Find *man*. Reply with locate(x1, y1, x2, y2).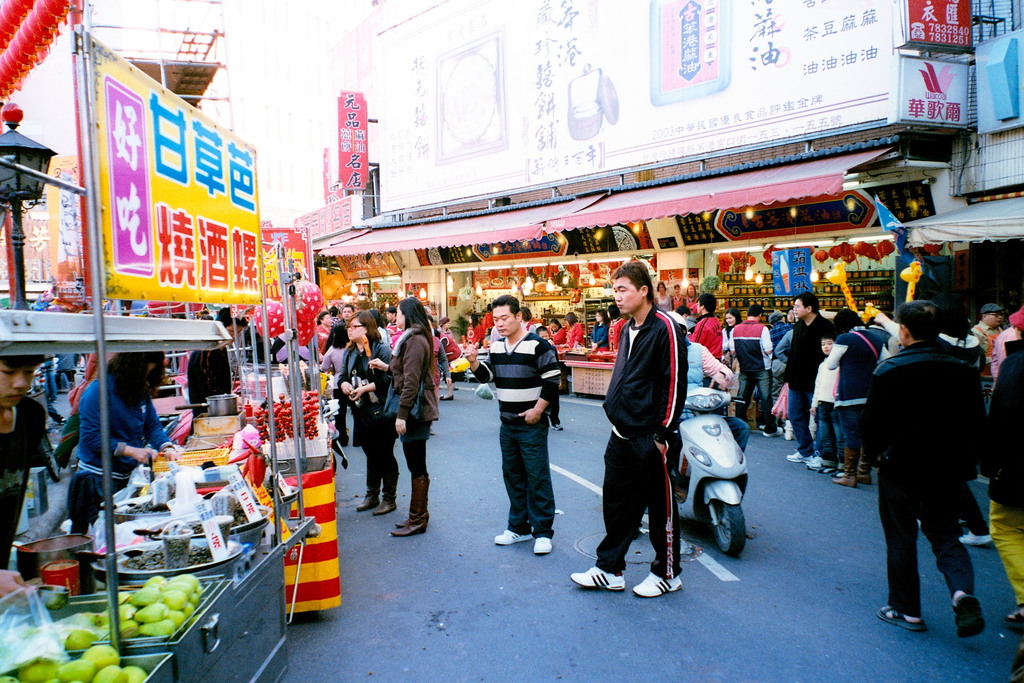
locate(972, 300, 1003, 375).
